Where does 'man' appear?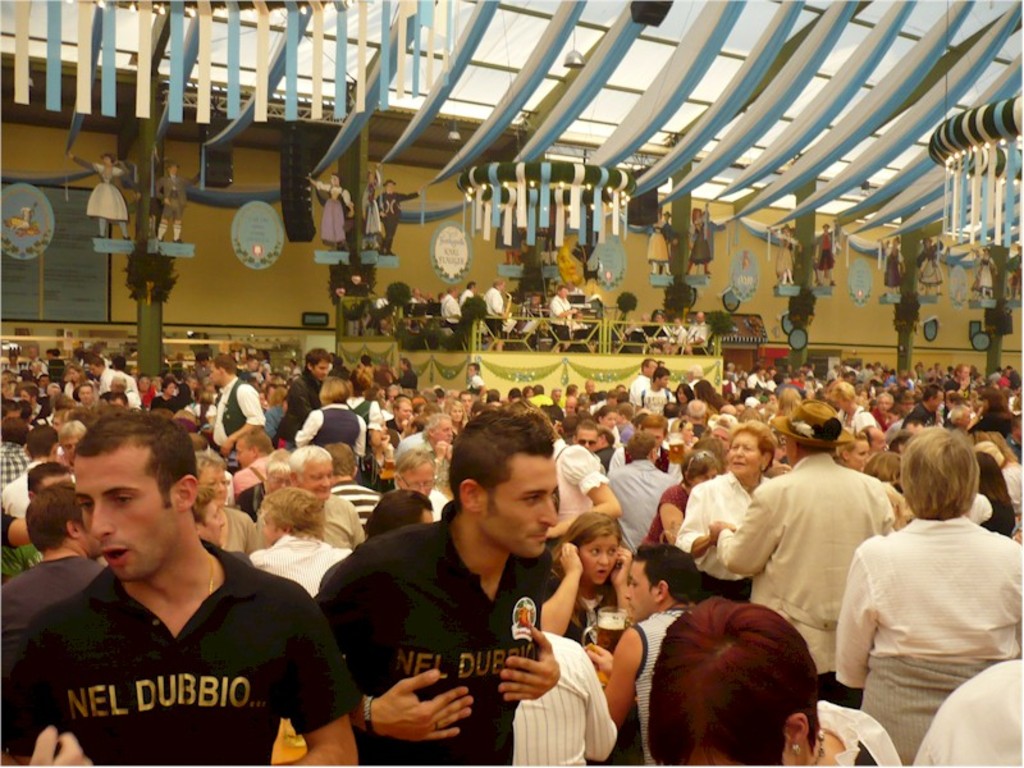
Appears at Rect(0, 483, 114, 767).
